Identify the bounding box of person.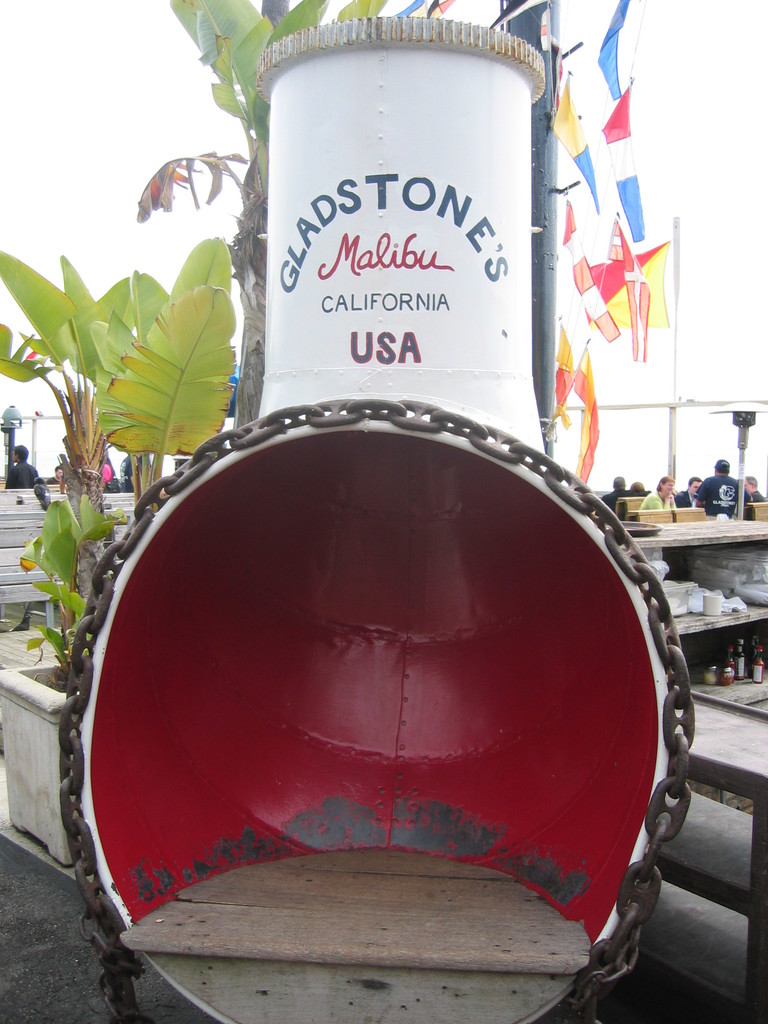
rect(49, 466, 65, 483).
